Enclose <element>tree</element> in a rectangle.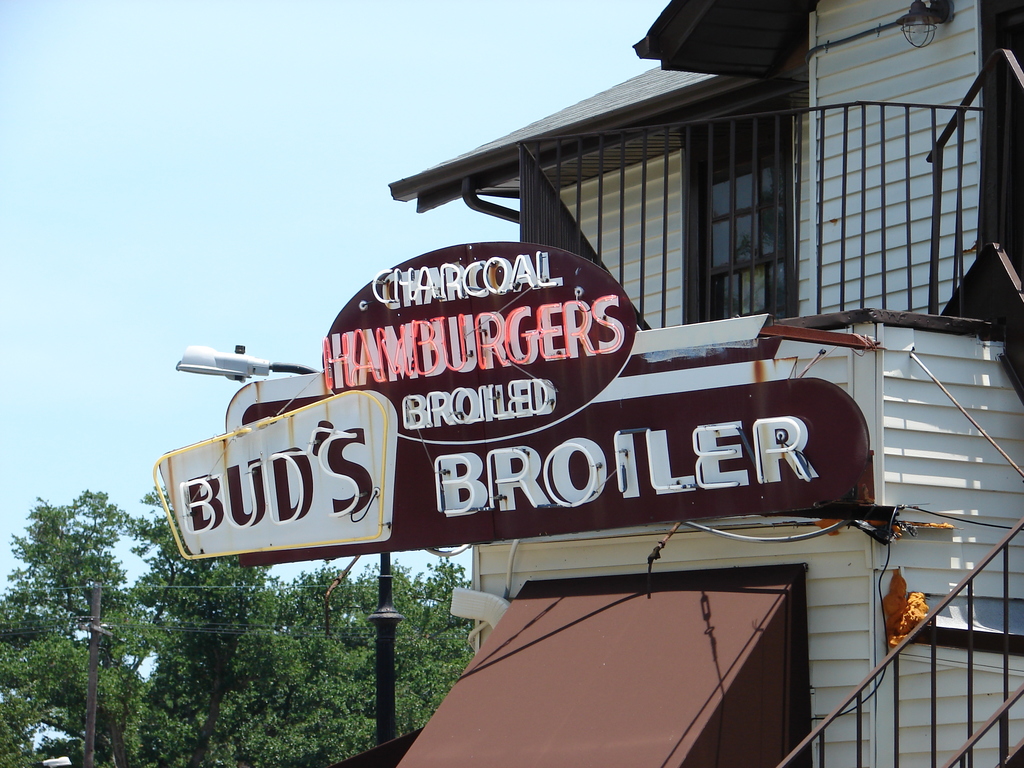
x1=391, y1=553, x2=483, y2=743.
